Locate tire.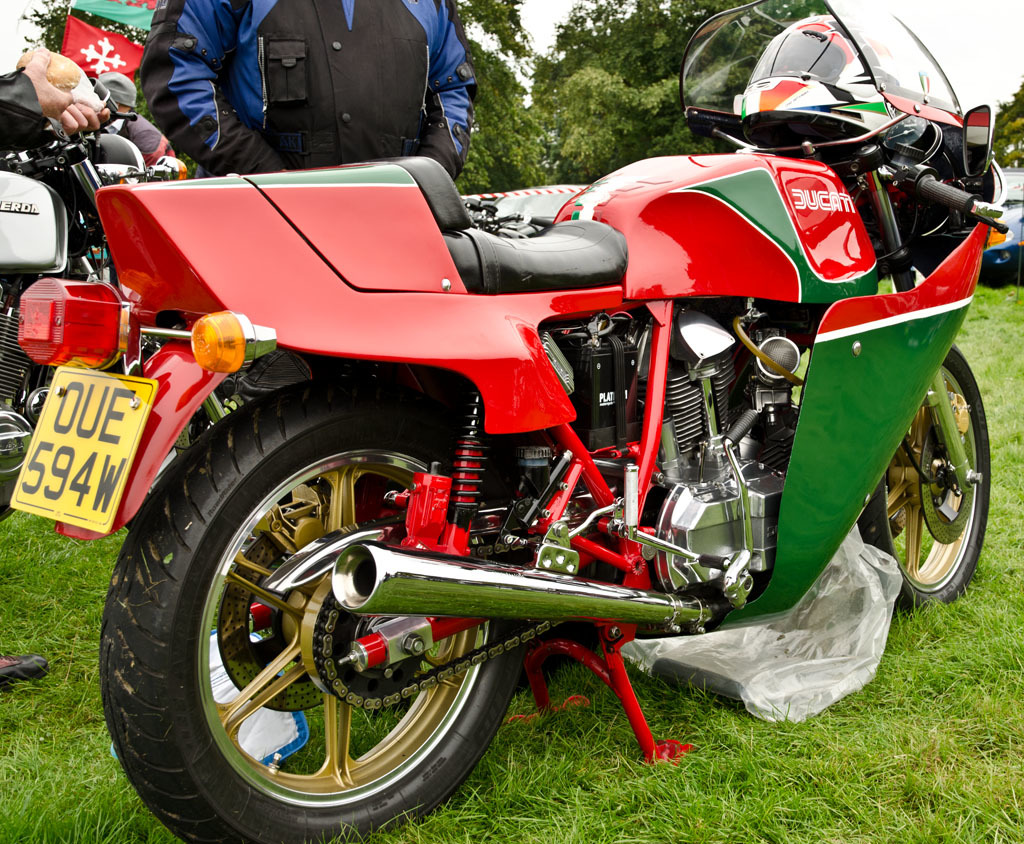
Bounding box: x1=854 y1=345 x2=992 y2=612.
